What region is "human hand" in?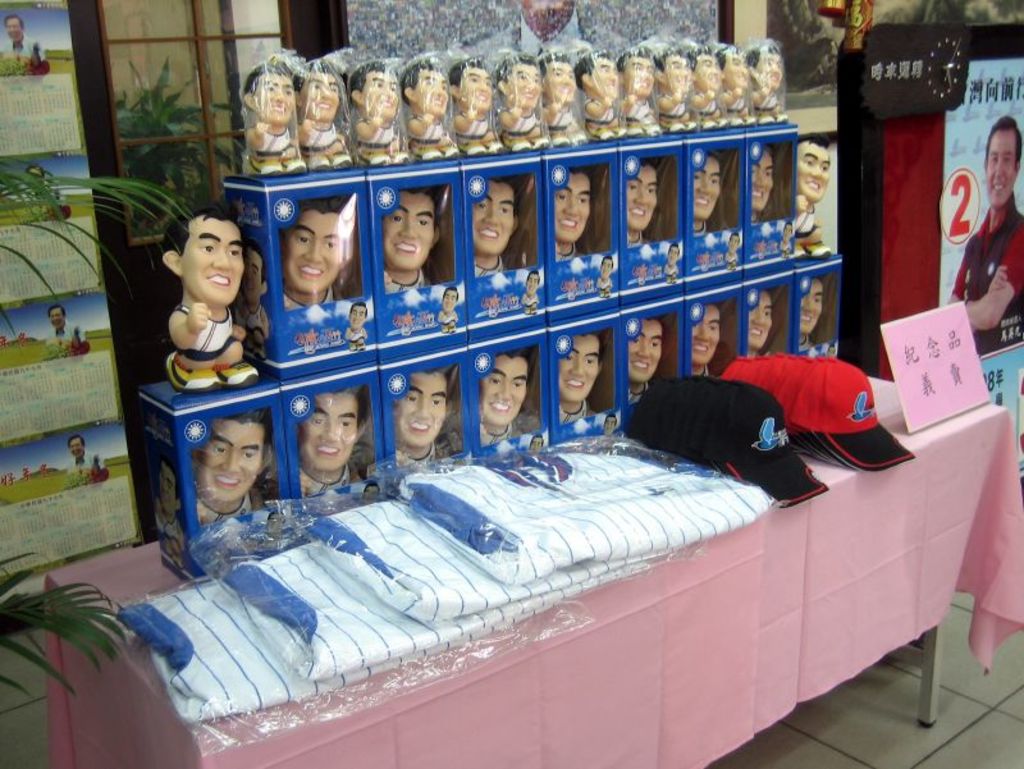
[x1=367, y1=115, x2=385, y2=128].
